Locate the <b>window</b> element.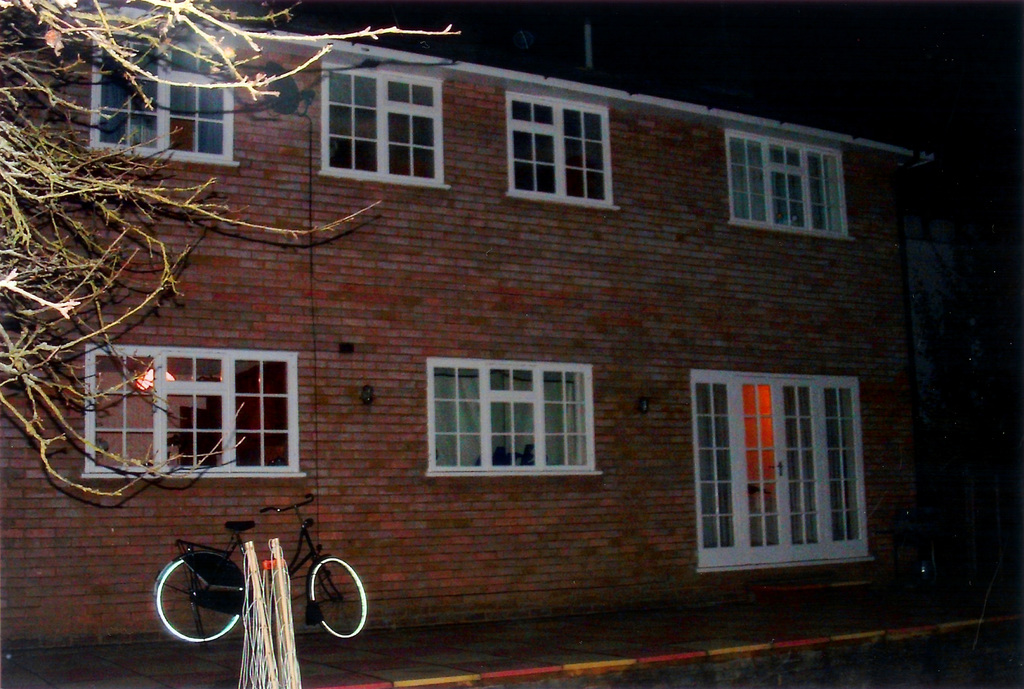
Element bbox: 85/344/301/478.
